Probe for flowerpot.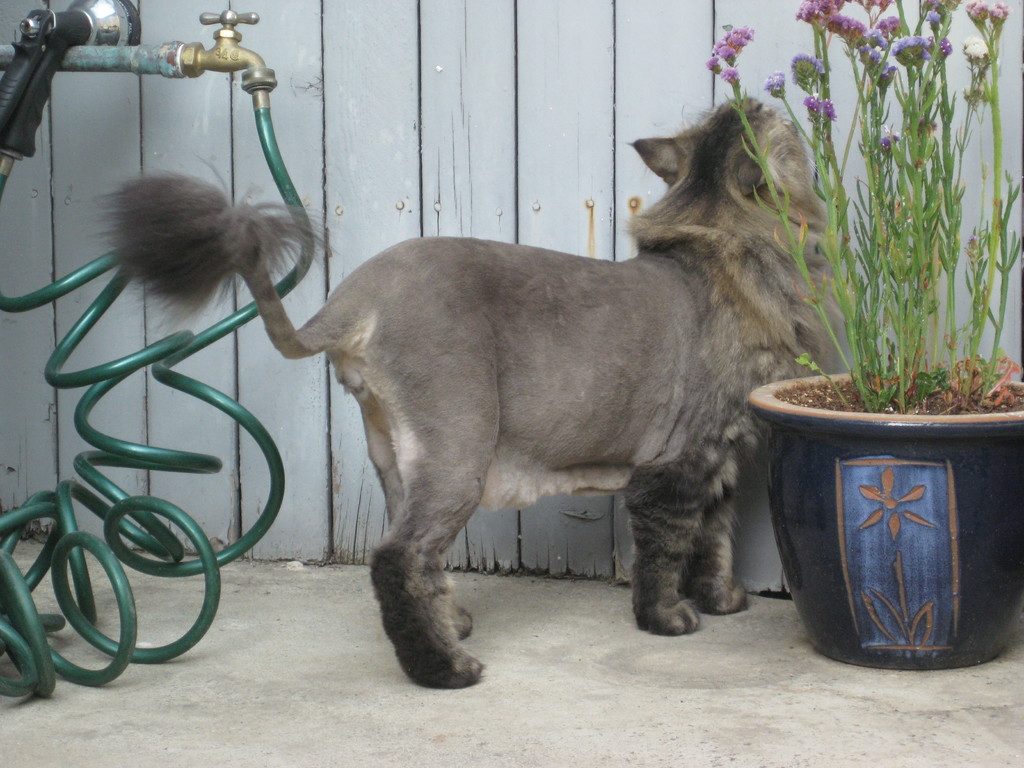
Probe result: (766, 363, 1011, 659).
